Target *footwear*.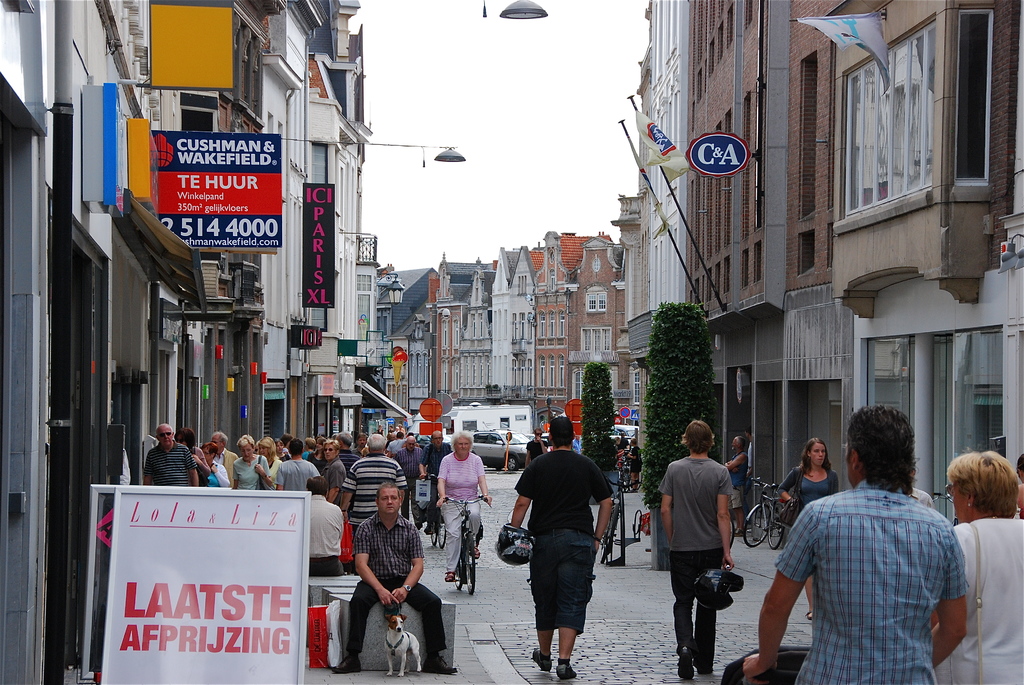
Target region: 556/663/576/681.
